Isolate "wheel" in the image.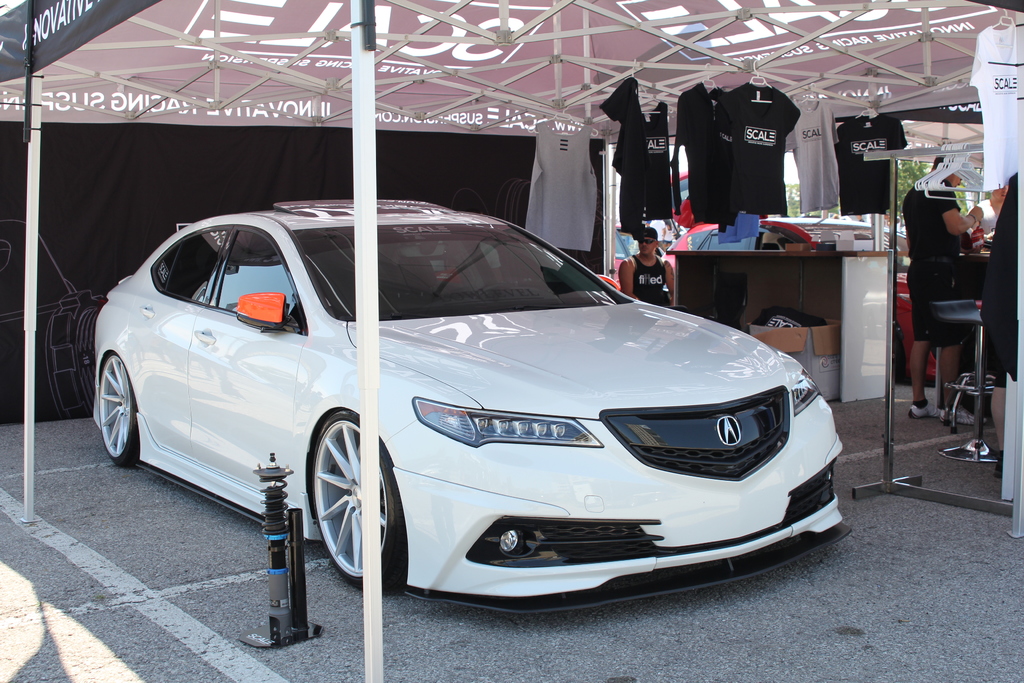
Isolated region: pyautogui.locateOnScreen(100, 356, 143, 473).
